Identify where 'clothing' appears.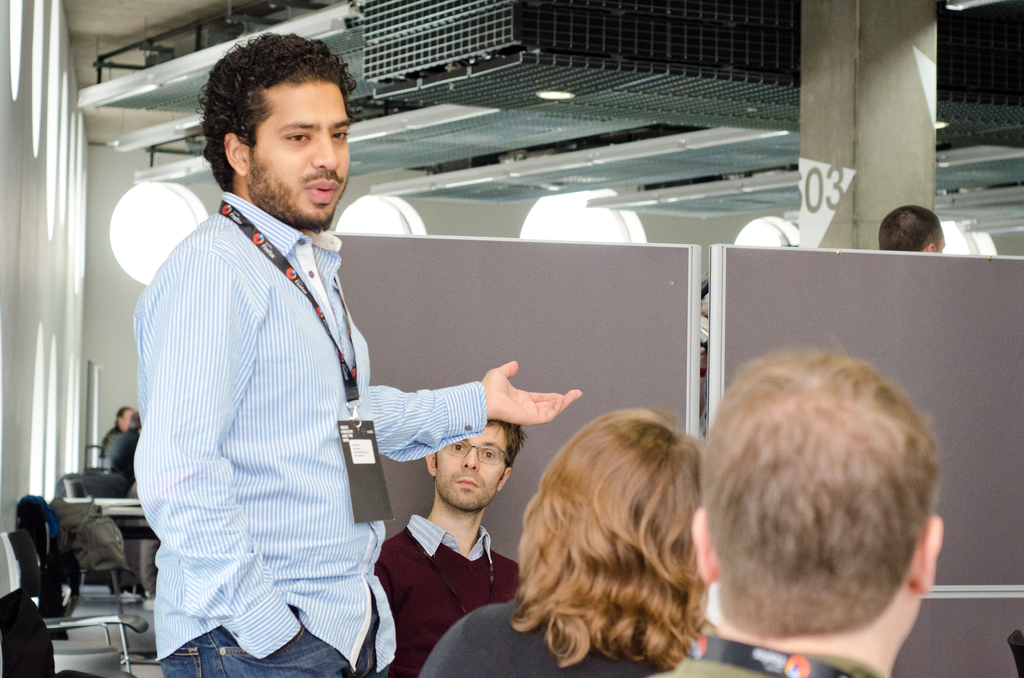
Appears at [left=116, top=138, right=420, bottom=662].
